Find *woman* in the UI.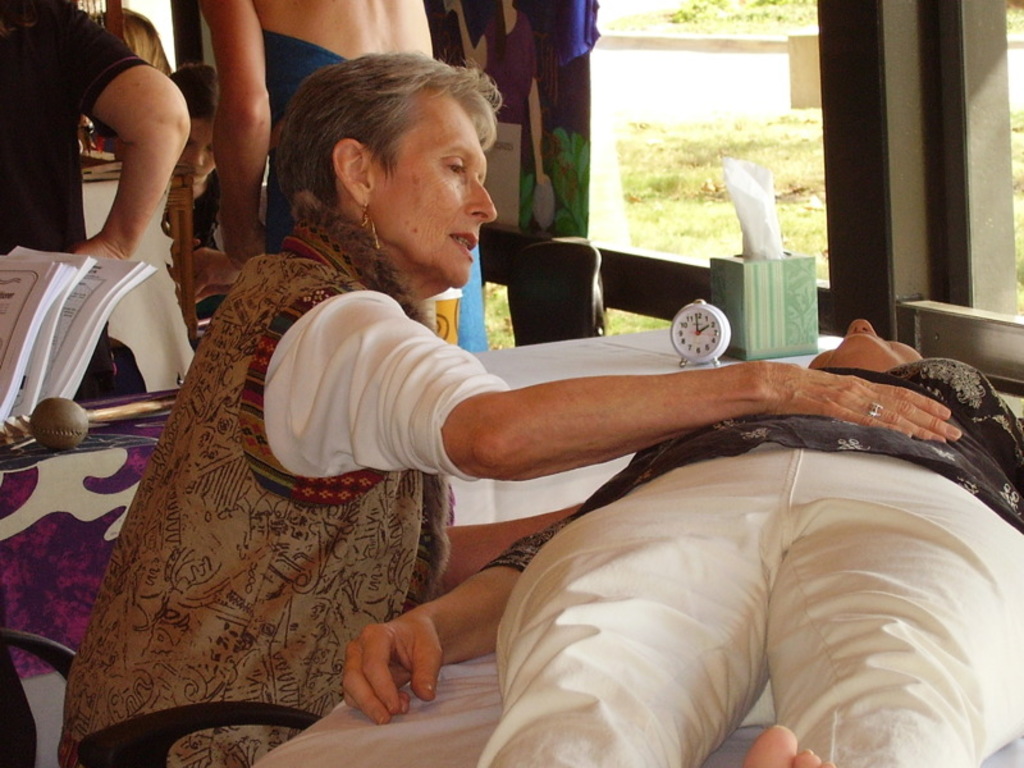
UI element at <region>56, 49, 969, 767</region>.
